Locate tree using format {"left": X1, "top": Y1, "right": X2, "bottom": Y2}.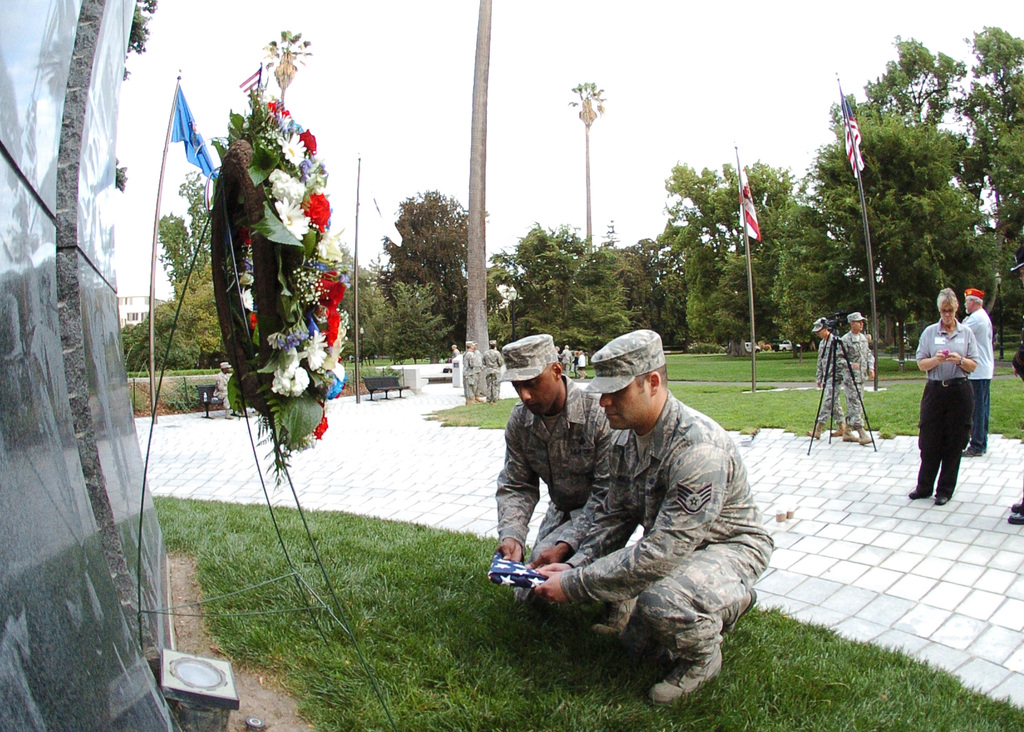
{"left": 335, "top": 225, "right": 399, "bottom": 363}.
